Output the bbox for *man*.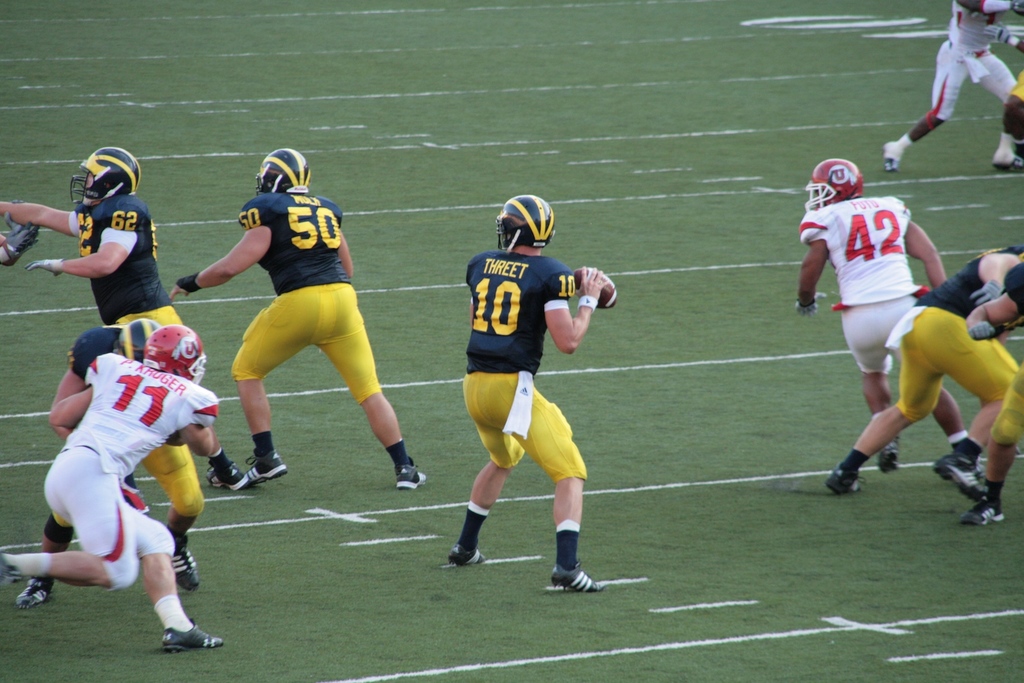
[166, 144, 422, 492].
